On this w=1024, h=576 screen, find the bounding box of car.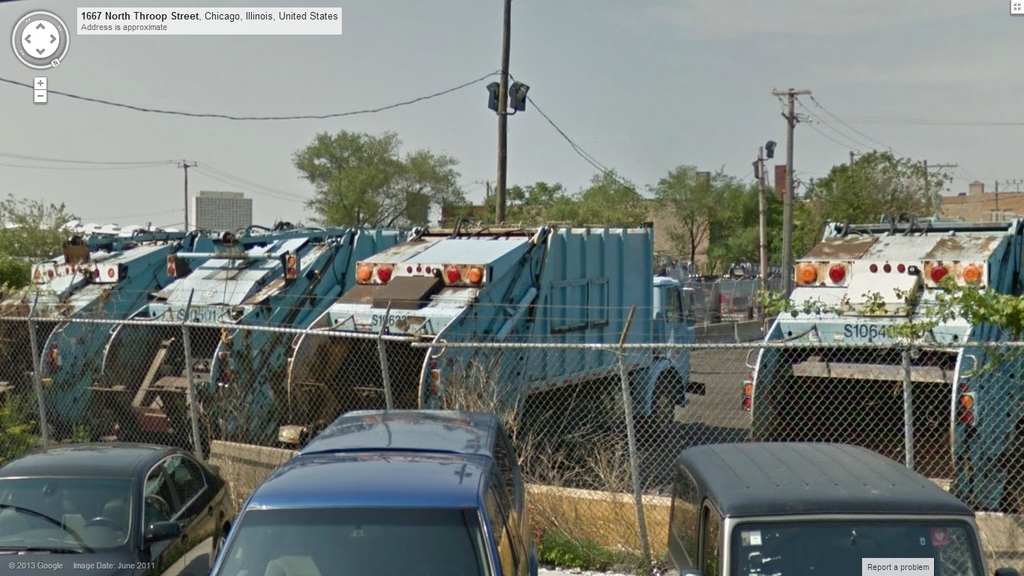
Bounding box: crop(203, 401, 541, 575).
